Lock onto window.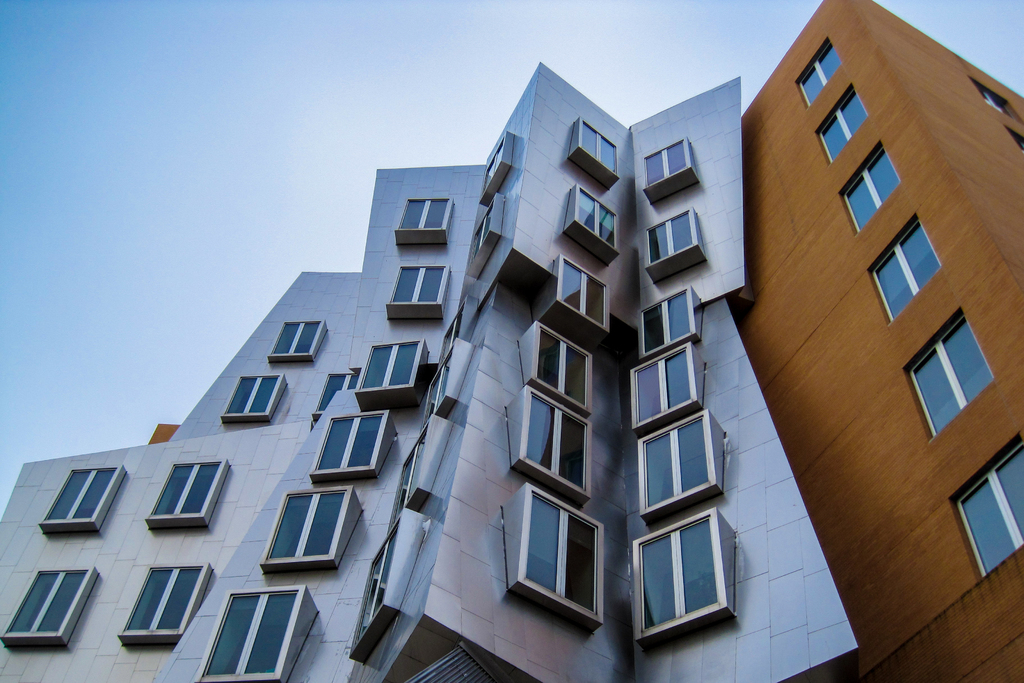
Locked: <box>633,509,722,633</box>.
